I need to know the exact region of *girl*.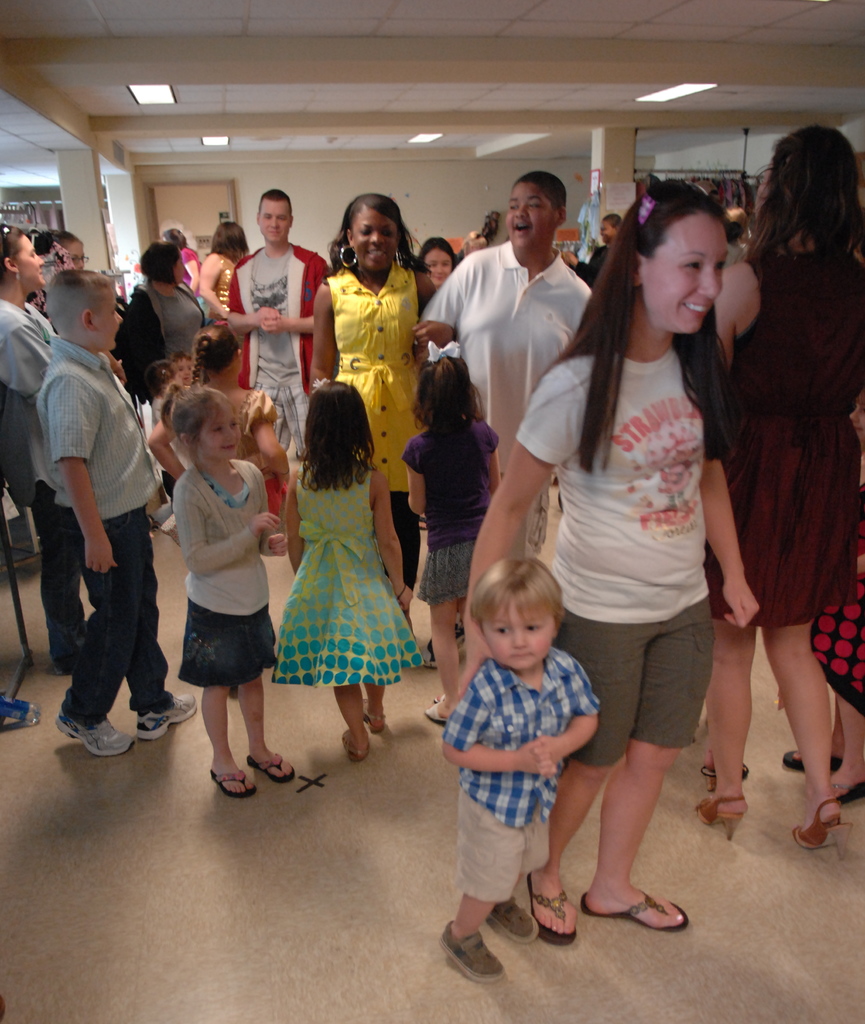
Region: region(724, 125, 864, 850).
